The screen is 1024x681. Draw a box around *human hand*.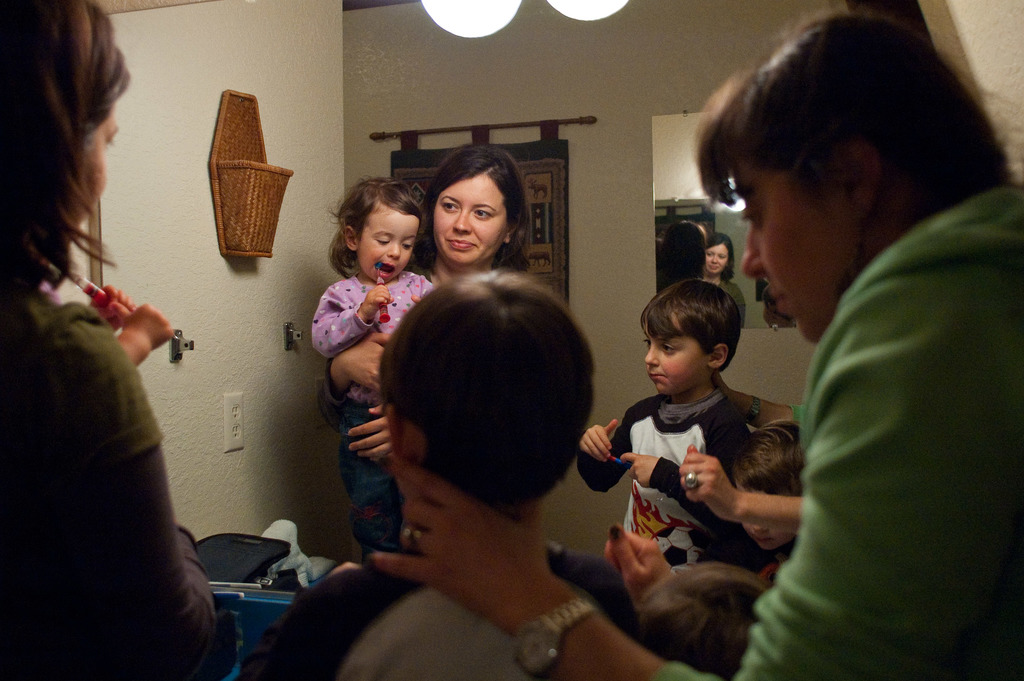
<region>686, 452, 772, 537</region>.
